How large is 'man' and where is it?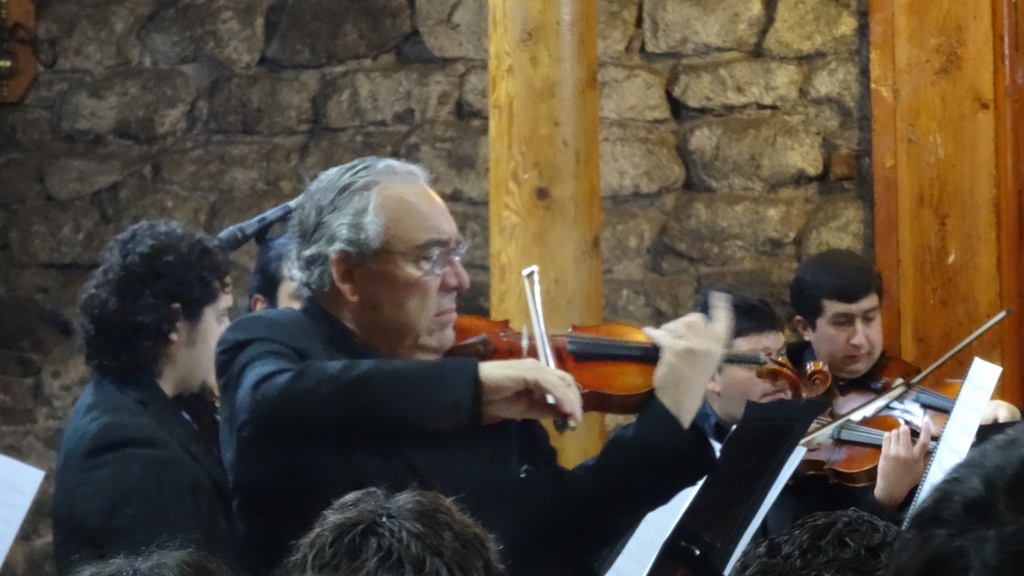
Bounding box: bbox(890, 422, 1023, 575).
